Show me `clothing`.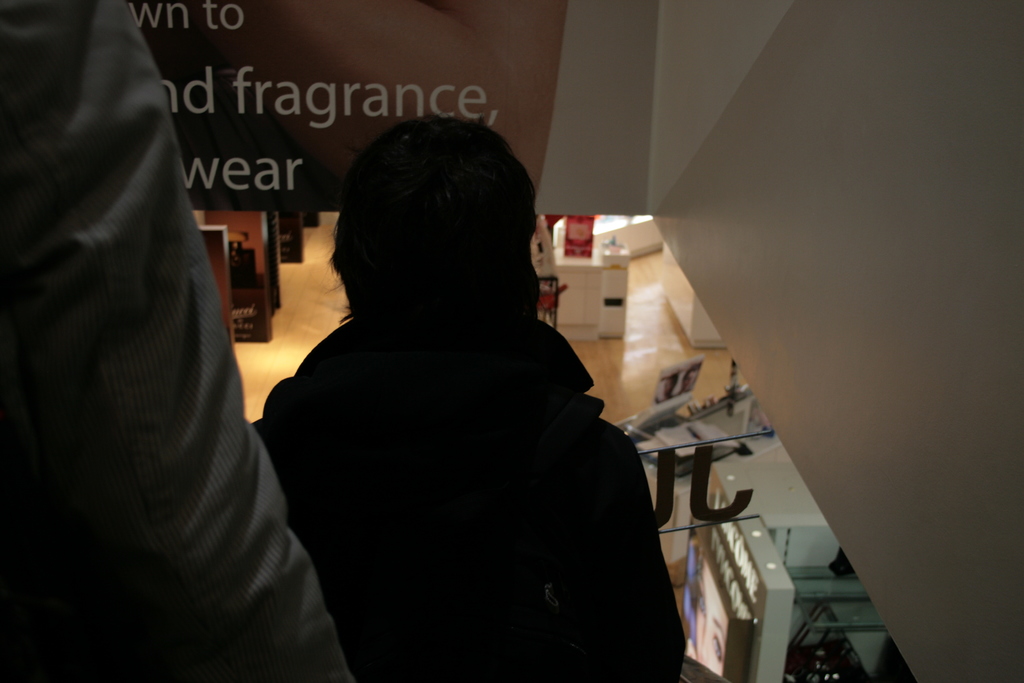
`clothing` is here: <region>0, 0, 352, 682</region>.
